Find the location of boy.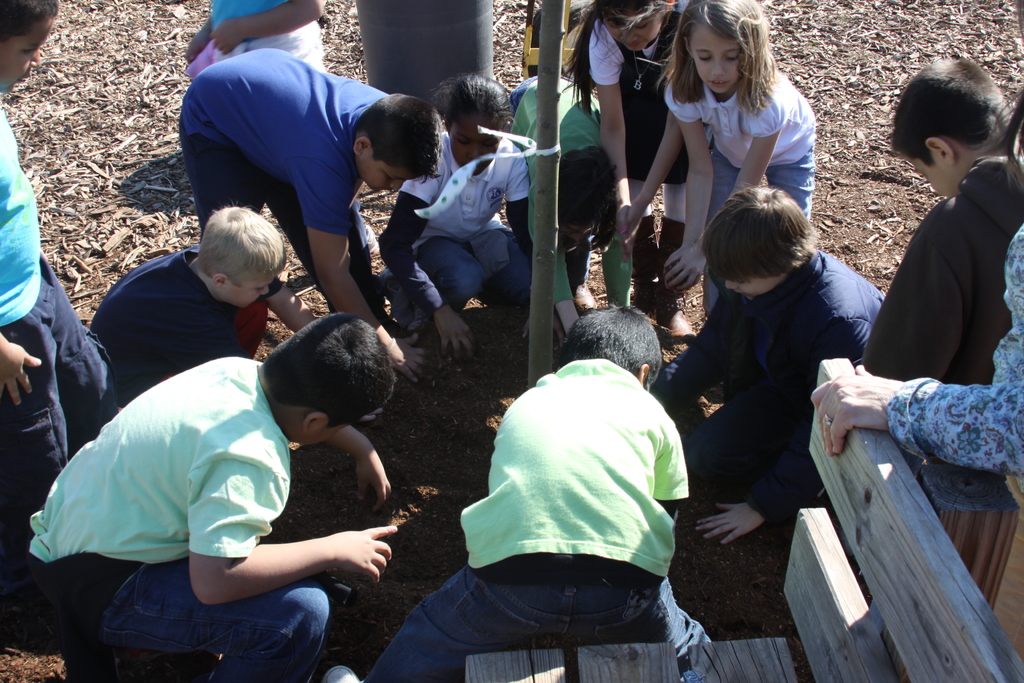
Location: [655, 188, 885, 545].
